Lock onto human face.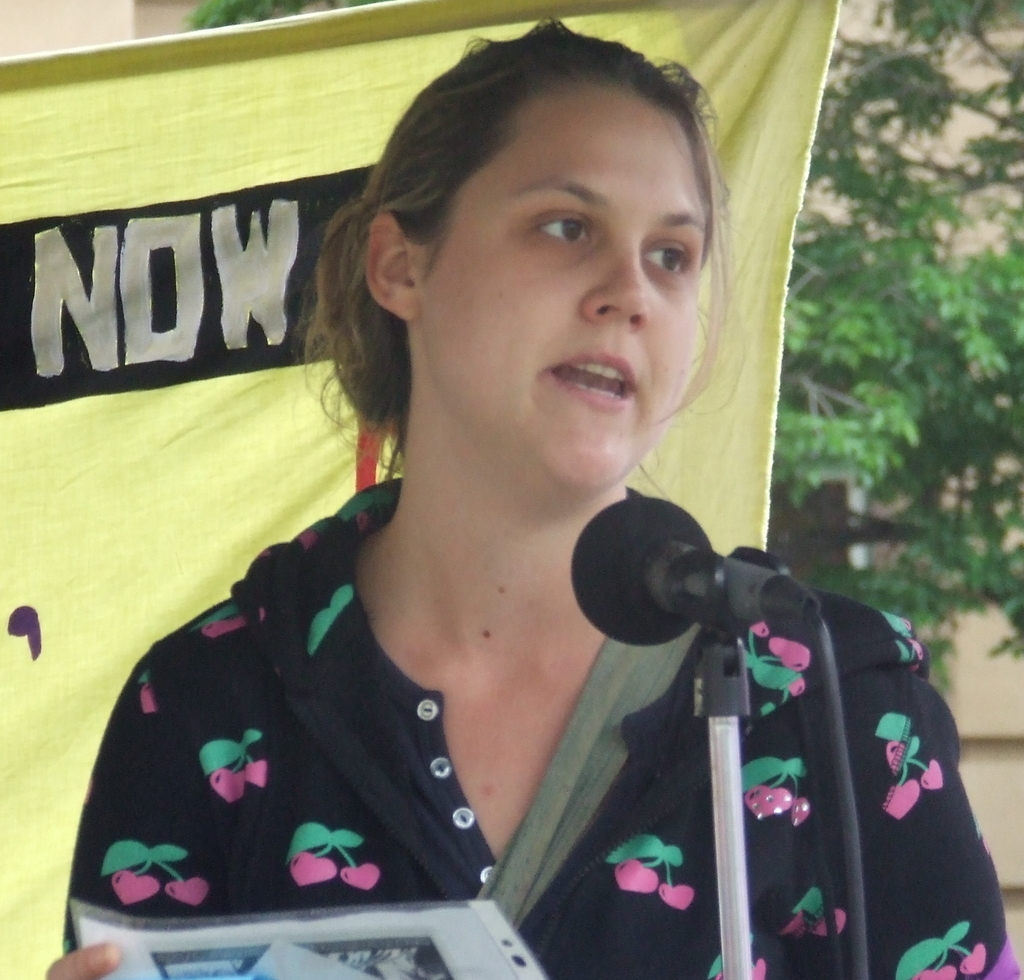
Locked: [x1=433, y1=84, x2=712, y2=480].
